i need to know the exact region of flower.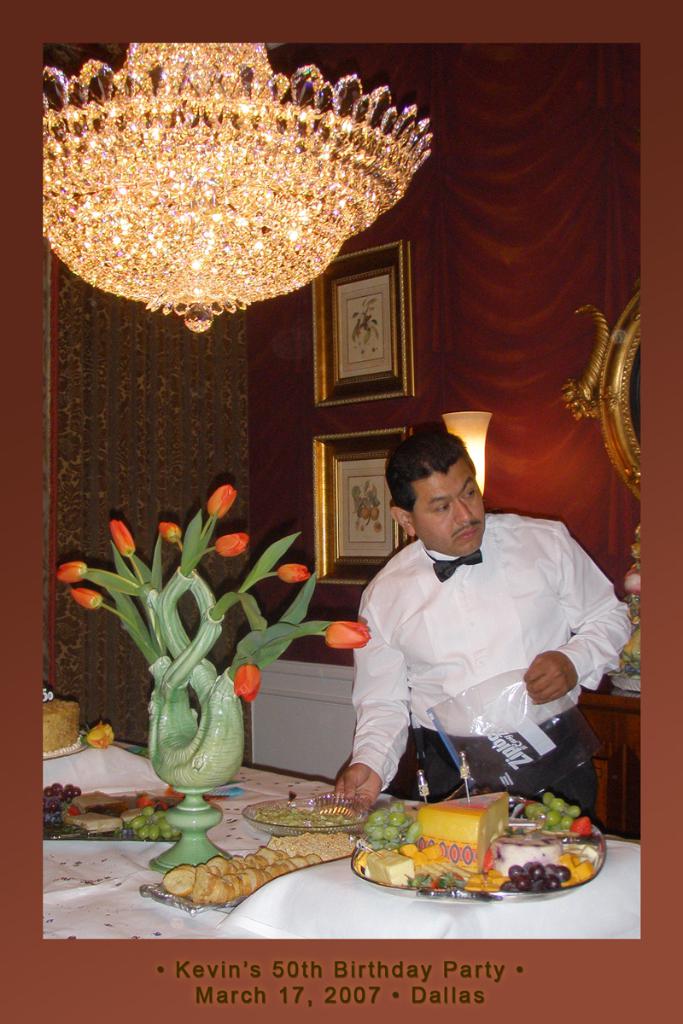
Region: [x1=274, y1=560, x2=308, y2=583].
